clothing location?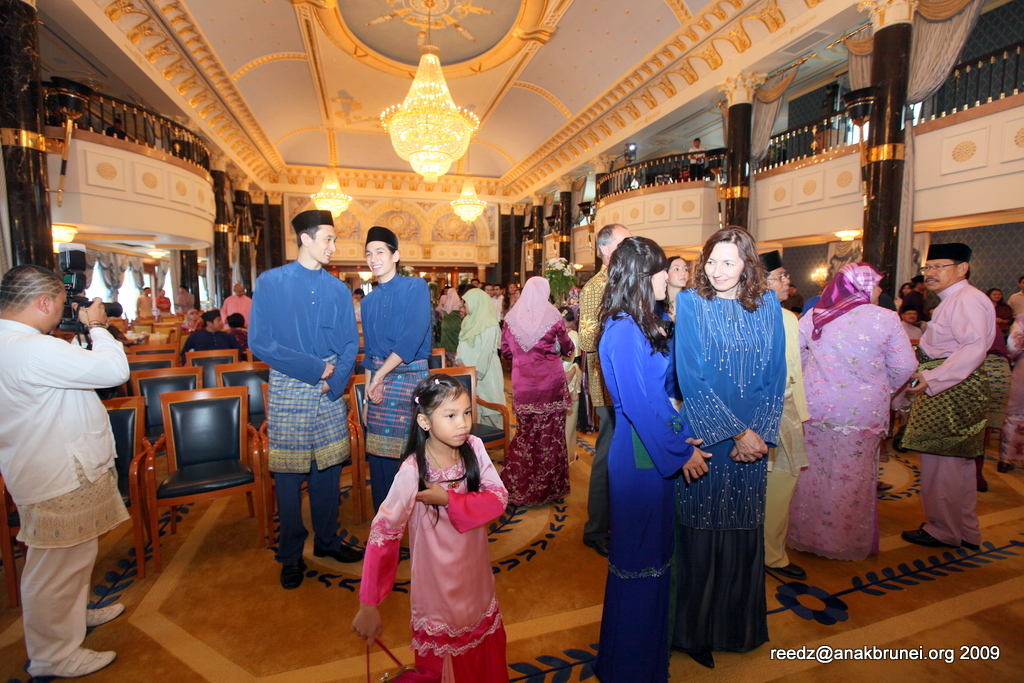
(592,305,692,664)
